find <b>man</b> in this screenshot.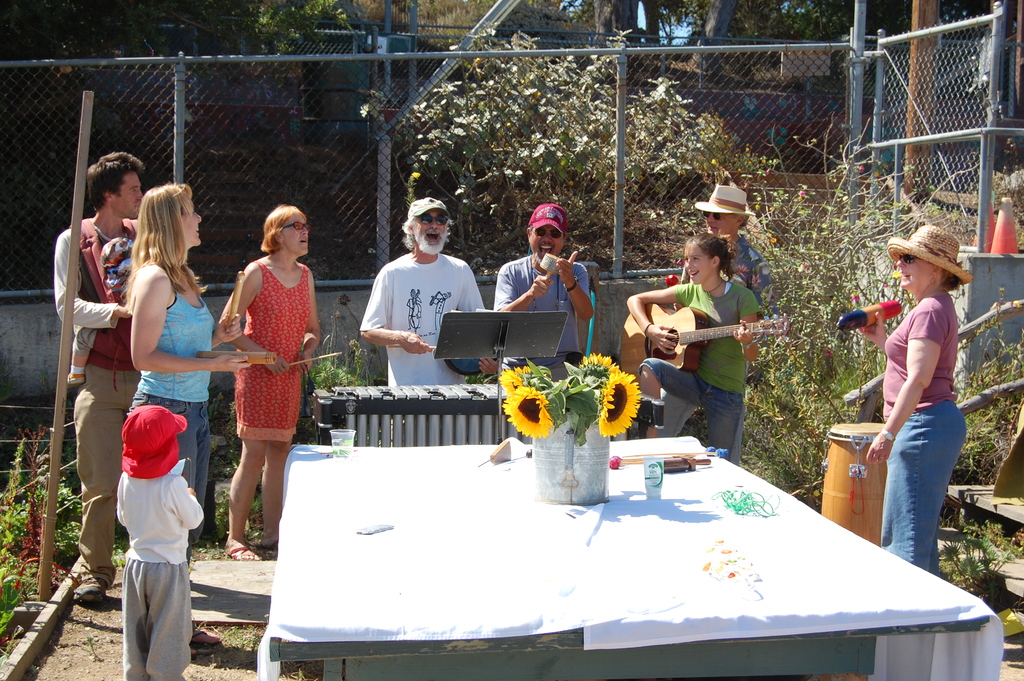
The bounding box for <b>man</b> is <box>678,184,778,323</box>.
